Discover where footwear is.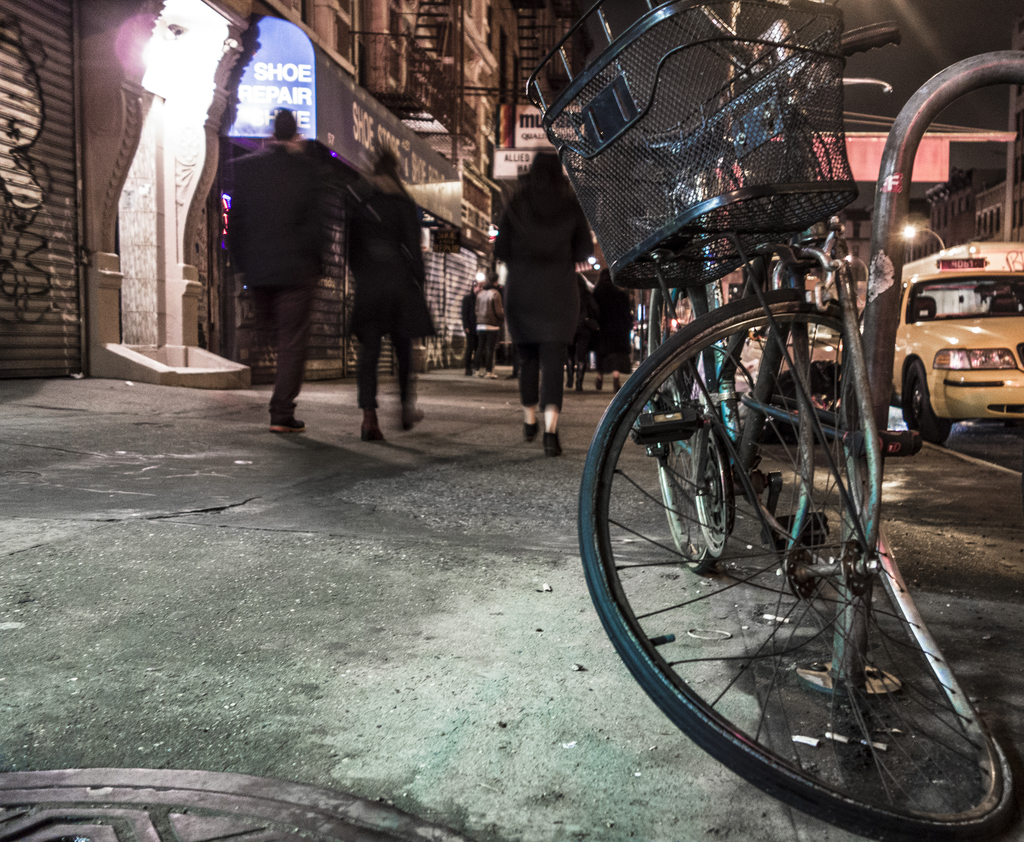
Discovered at (left=543, top=425, right=566, bottom=449).
